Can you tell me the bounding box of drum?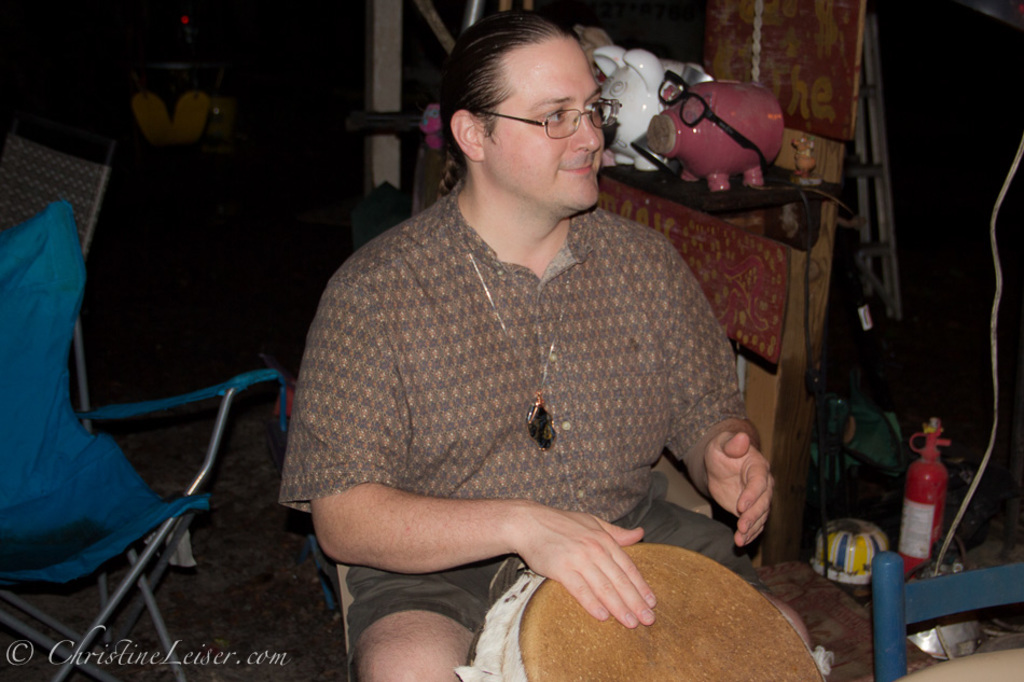
select_region(472, 542, 828, 681).
